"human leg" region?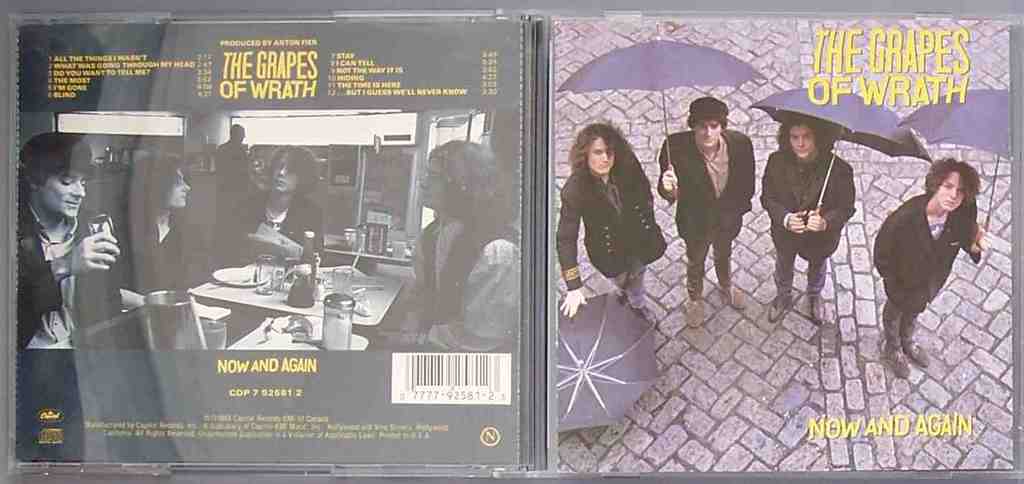
x1=768 y1=241 x2=793 y2=321
